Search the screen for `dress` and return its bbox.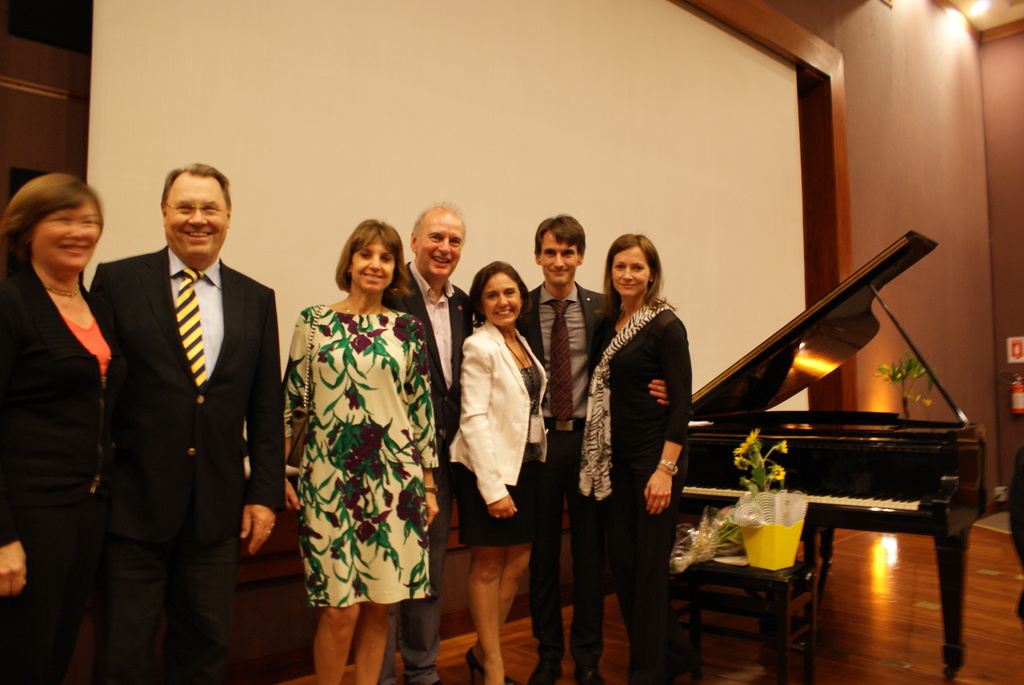
Found: (x1=268, y1=301, x2=433, y2=608).
